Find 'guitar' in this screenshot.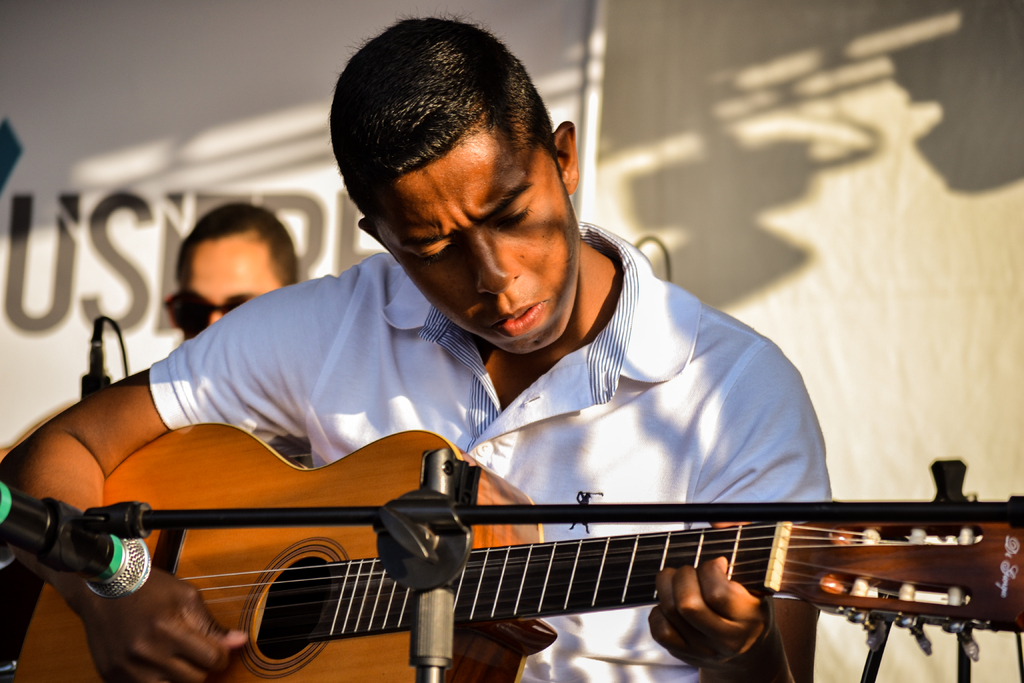
The bounding box for 'guitar' is l=0, t=333, r=982, b=675.
